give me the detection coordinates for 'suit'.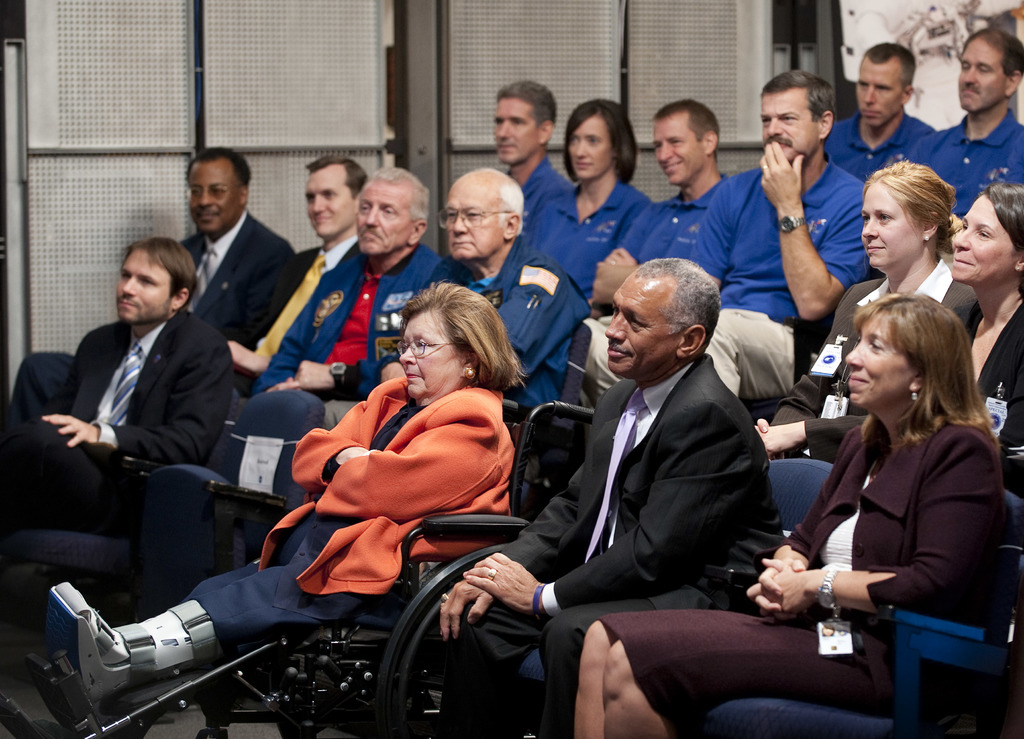
(left=438, top=349, right=783, bottom=738).
